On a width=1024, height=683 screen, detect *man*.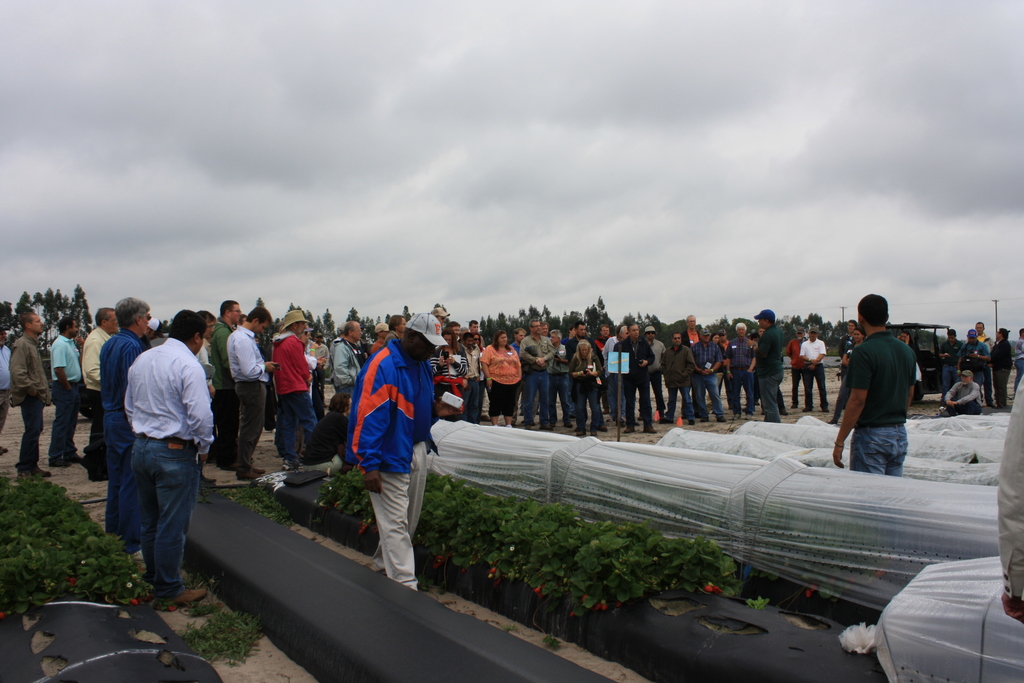
762:329:788:414.
